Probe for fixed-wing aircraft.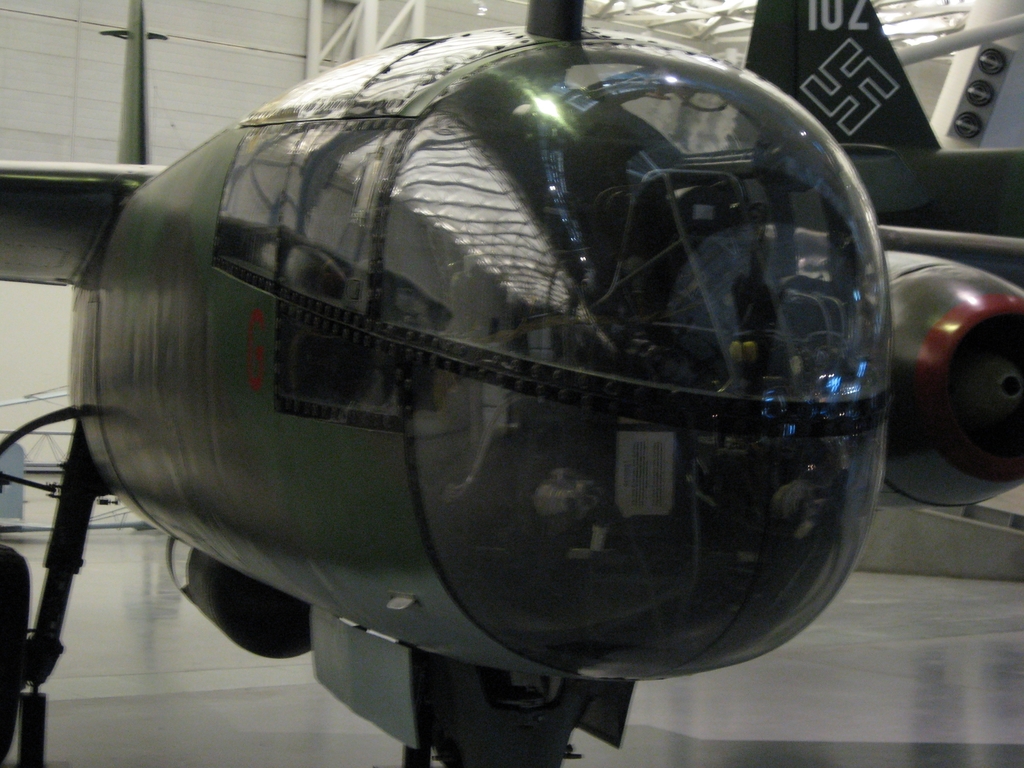
Probe result: 725:0:1023:276.
